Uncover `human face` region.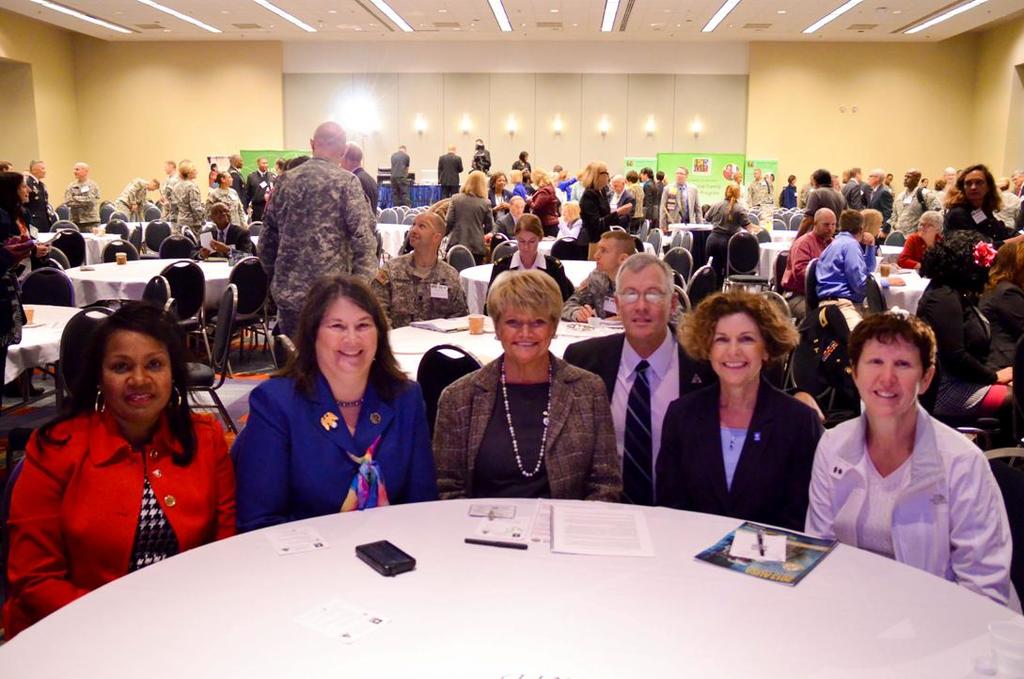
Uncovered: x1=316, y1=299, x2=376, y2=370.
